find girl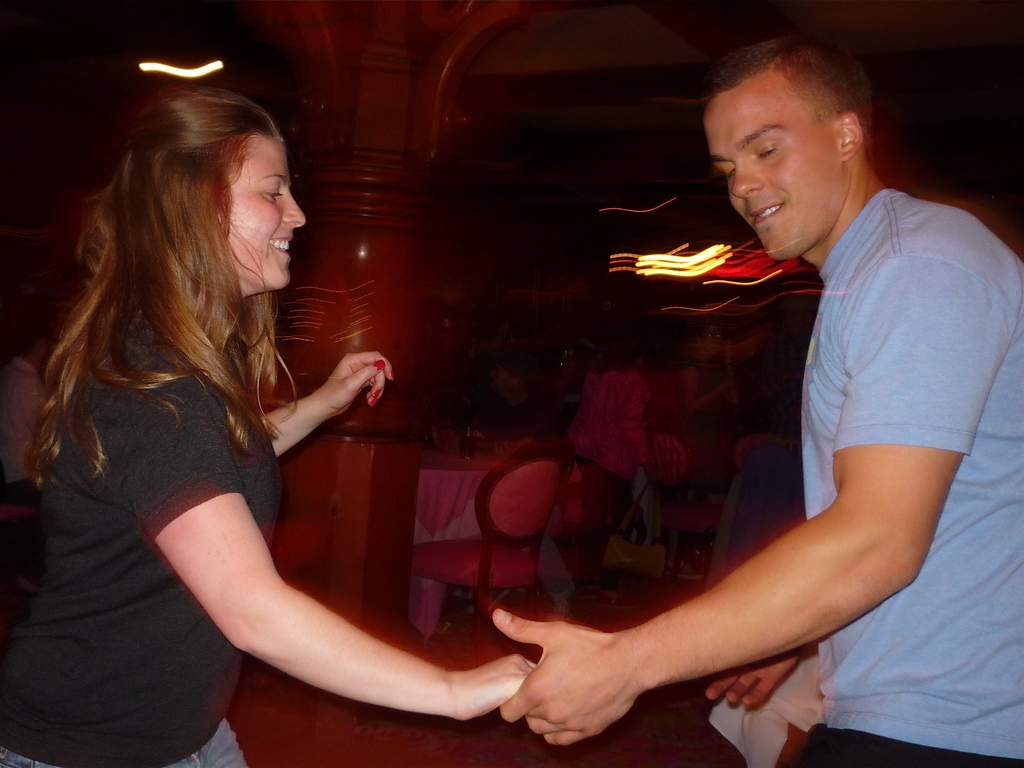
bbox=[0, 86, 536, 767]
